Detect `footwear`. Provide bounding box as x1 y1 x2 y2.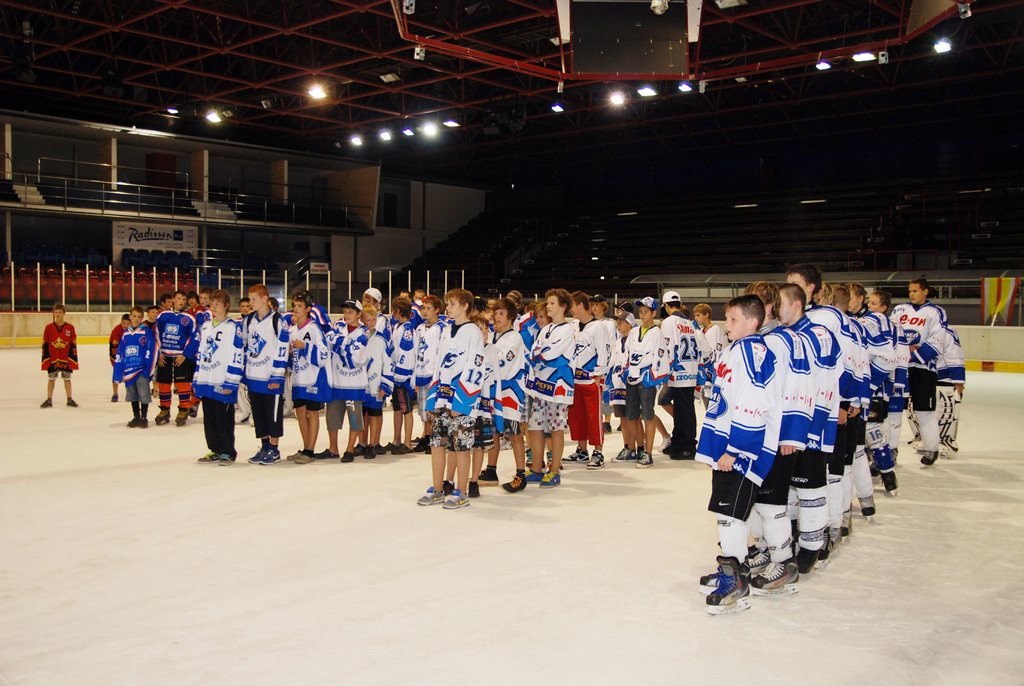
841 508 852 535.
